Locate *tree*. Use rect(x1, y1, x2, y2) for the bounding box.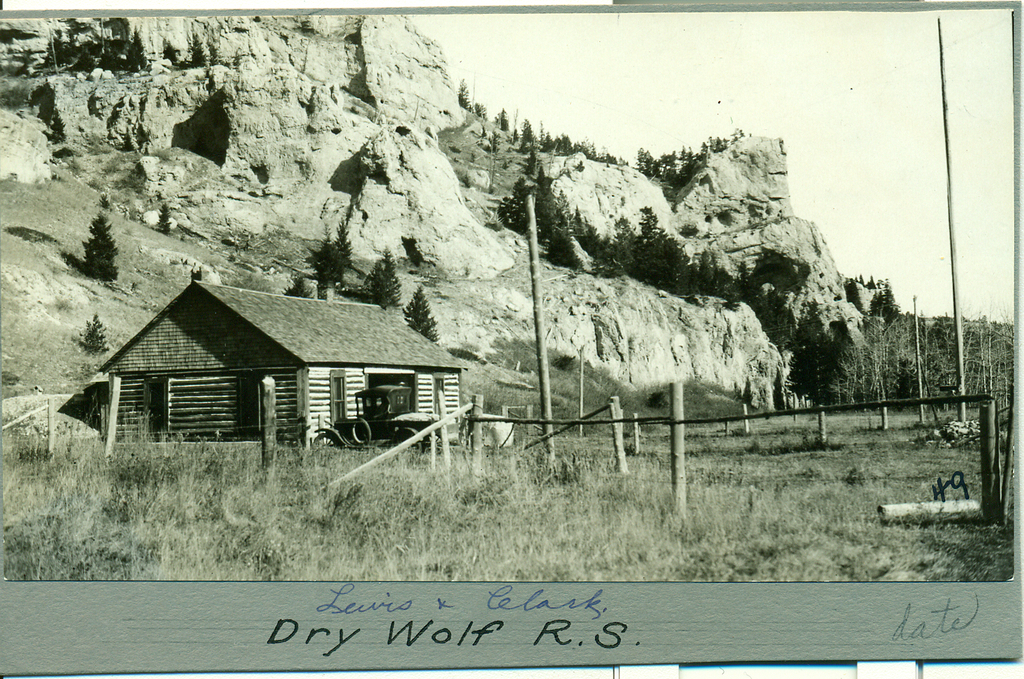
rect(856, 324, 897, 392).
